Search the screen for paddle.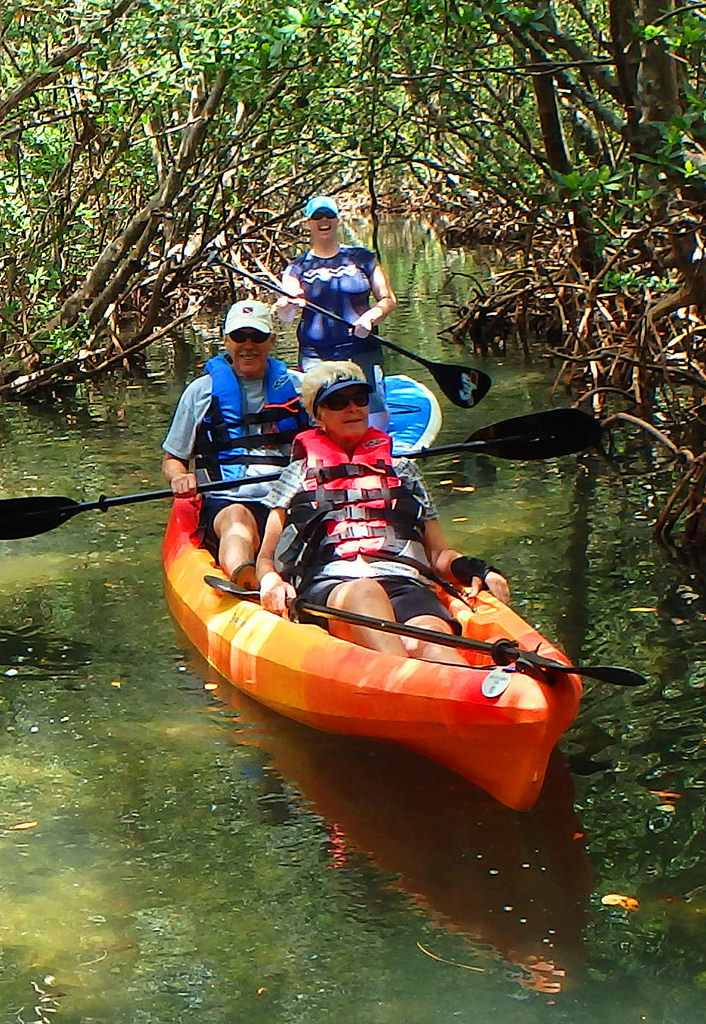
Found at locate(0, 410, 604, 541).
